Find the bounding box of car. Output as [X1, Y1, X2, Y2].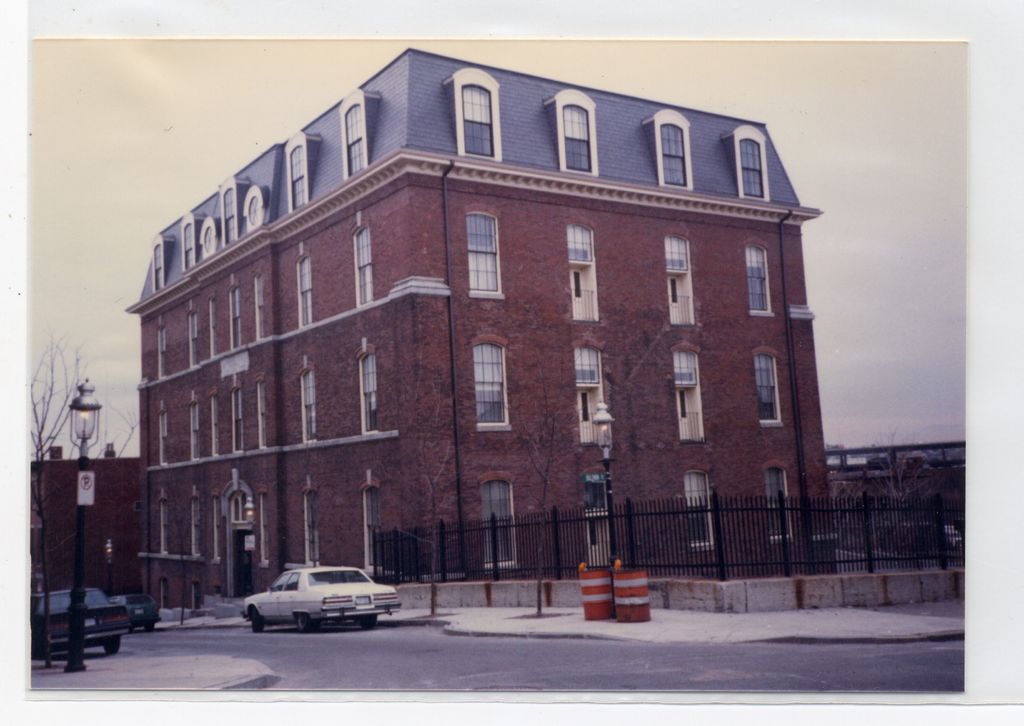
[30, 588, 131, 659].
